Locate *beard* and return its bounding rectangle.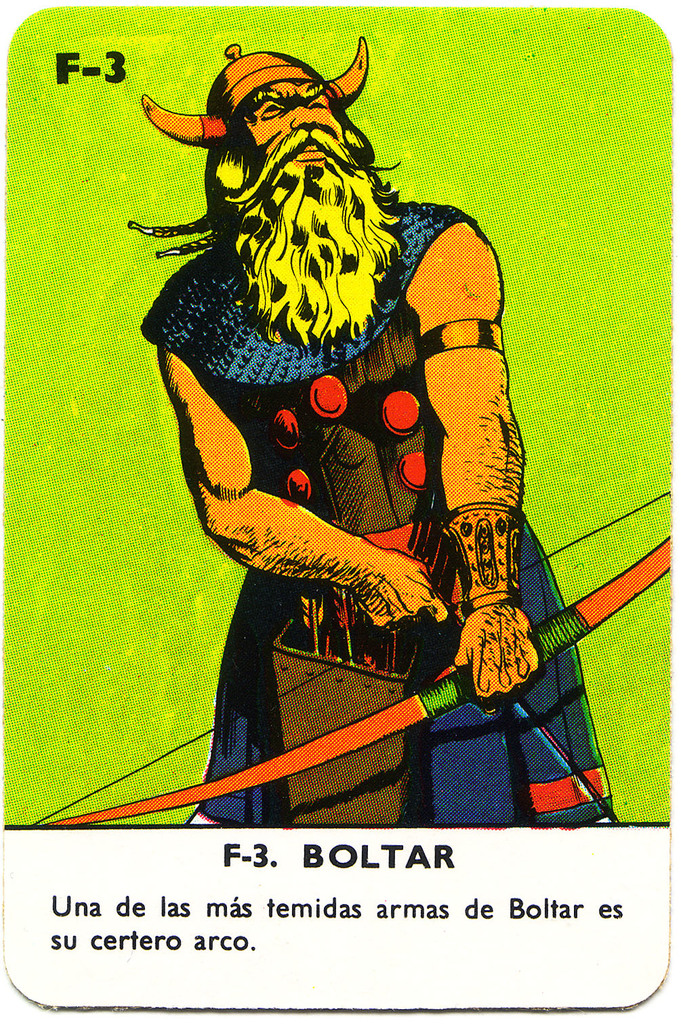
[231,162,404,352].
